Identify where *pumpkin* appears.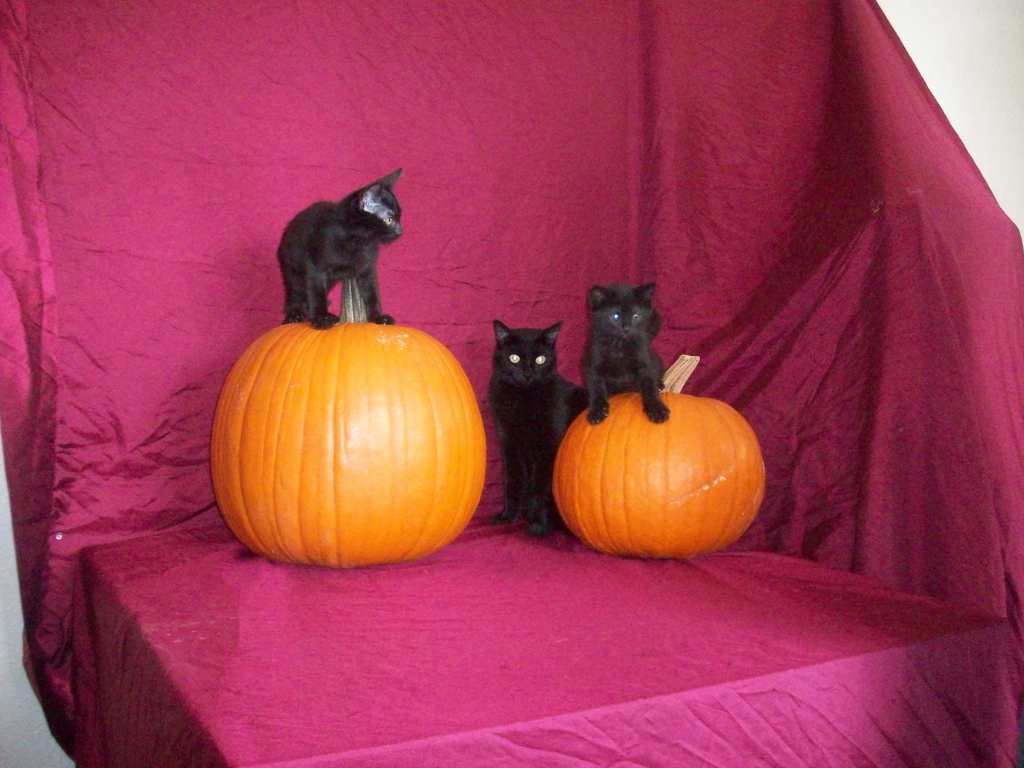
Appears at {"x1": 555, "y1": 353, "x2": 763, "y2": 563}.
